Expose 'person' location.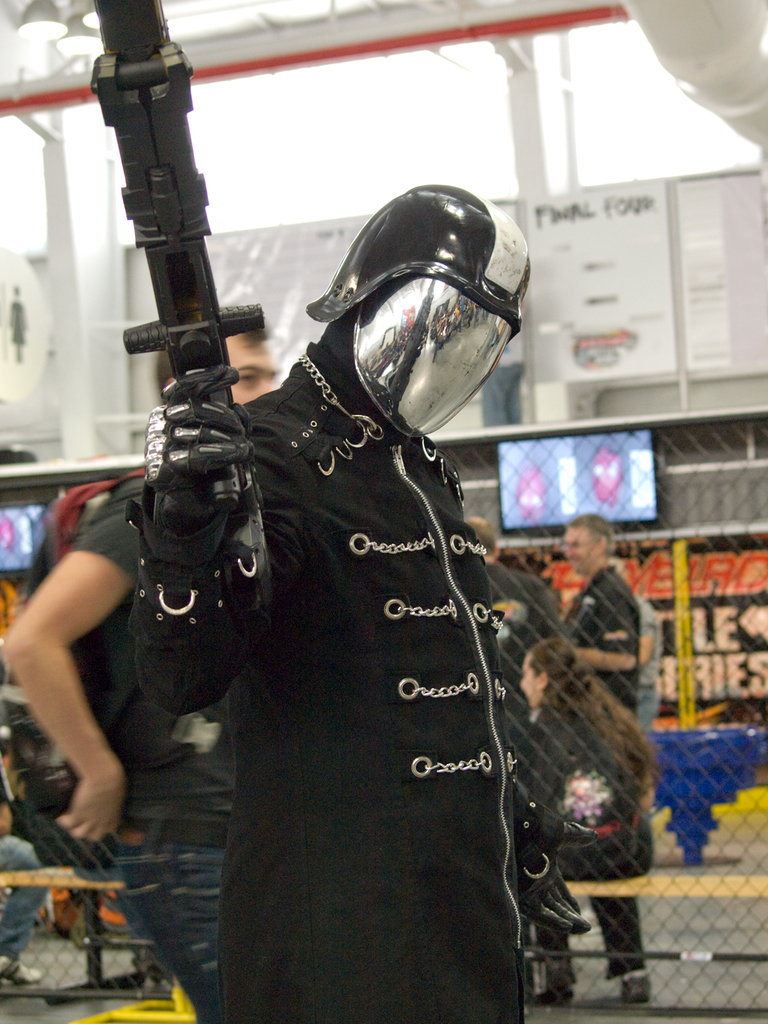
Exposed at {"x1": 603, "y1": 557, "x2": 660, "y2": 739}.
